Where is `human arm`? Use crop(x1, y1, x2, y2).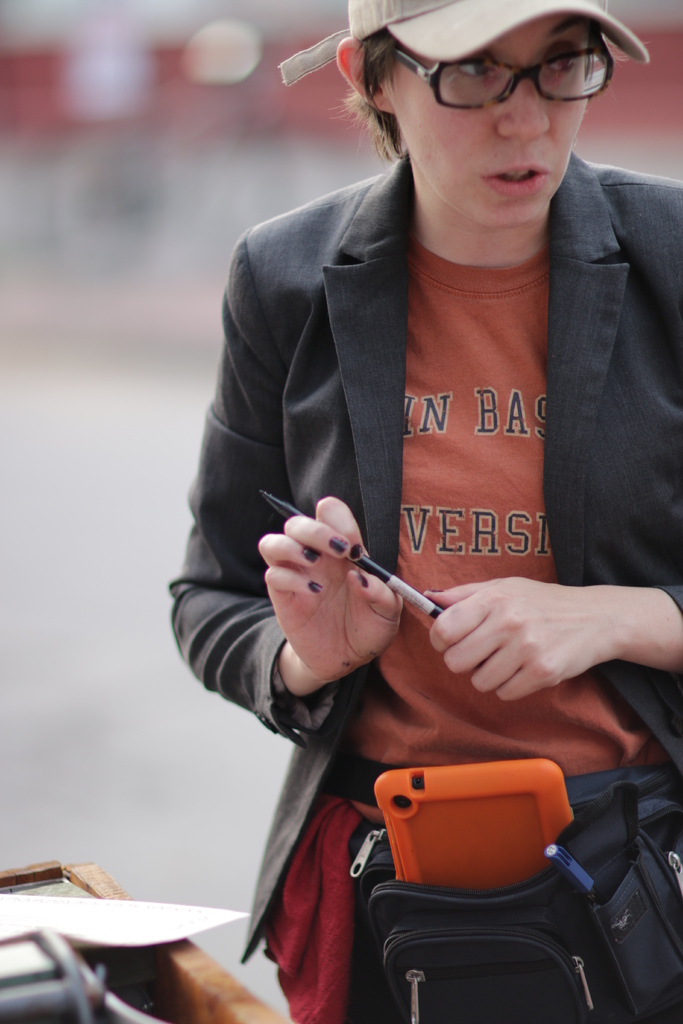
crop(424, 572, 682, 701).
